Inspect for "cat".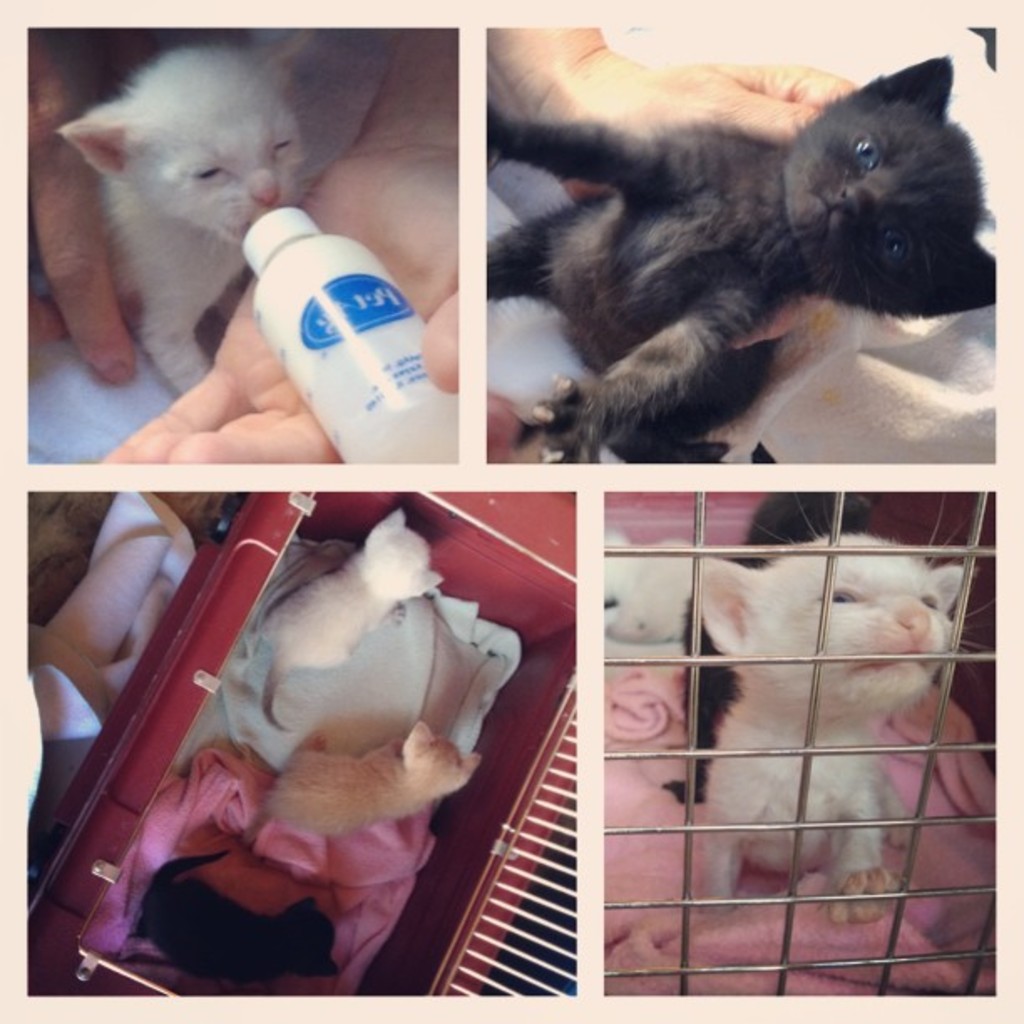
Inspection: x1=244 y1=718 x2=484 y2=843.
